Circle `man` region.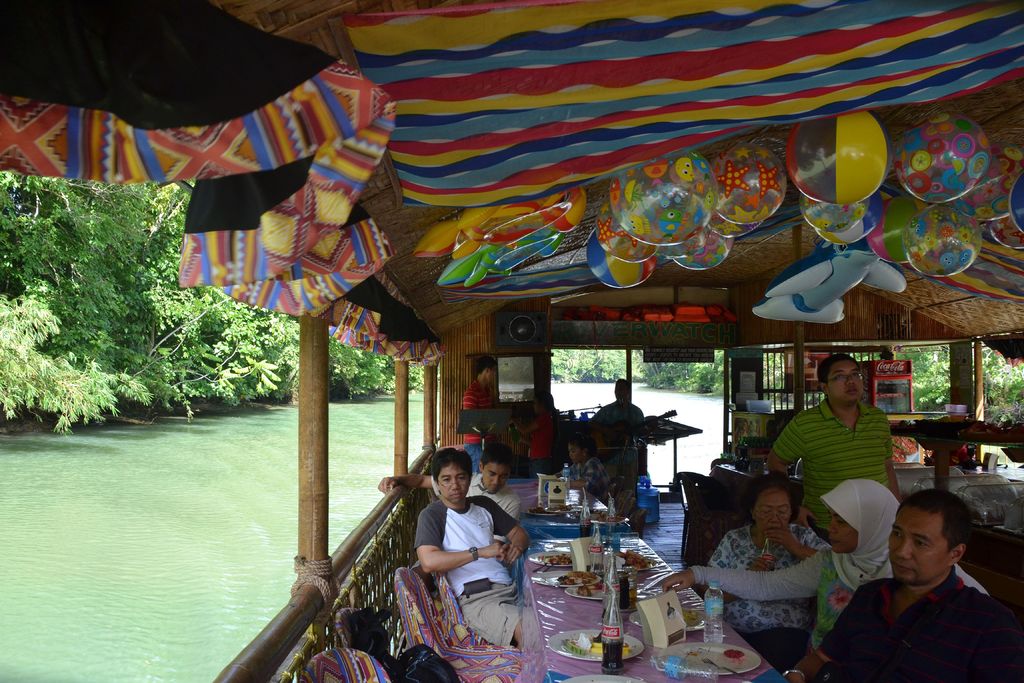
Region: rect(378, 448, 519, 542).
